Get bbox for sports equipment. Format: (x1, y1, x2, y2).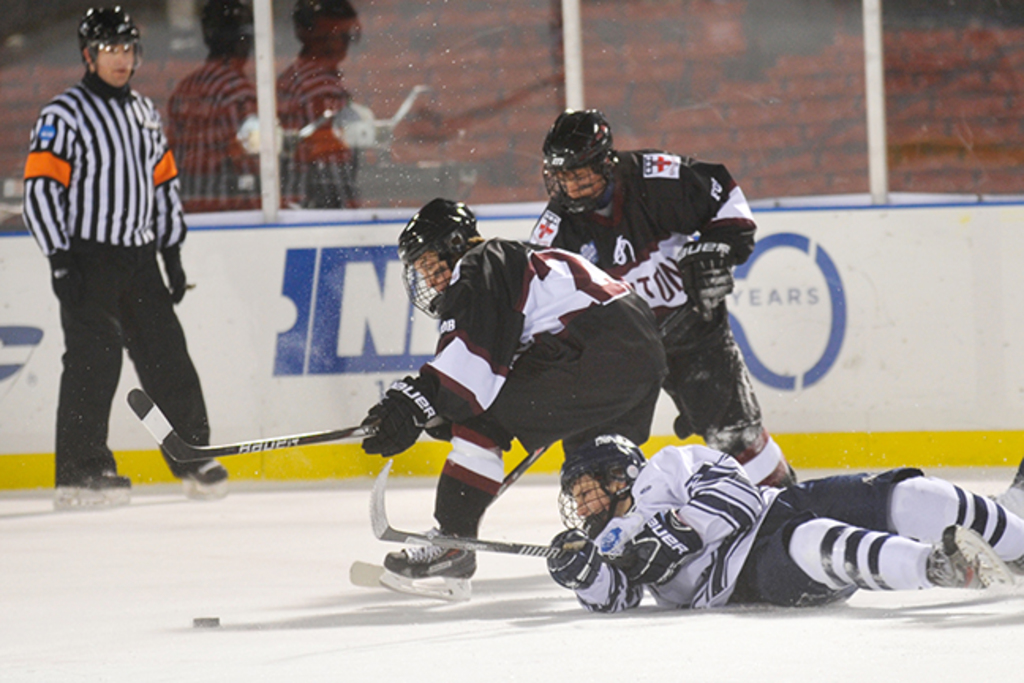
(128, 391, 447, 465).
